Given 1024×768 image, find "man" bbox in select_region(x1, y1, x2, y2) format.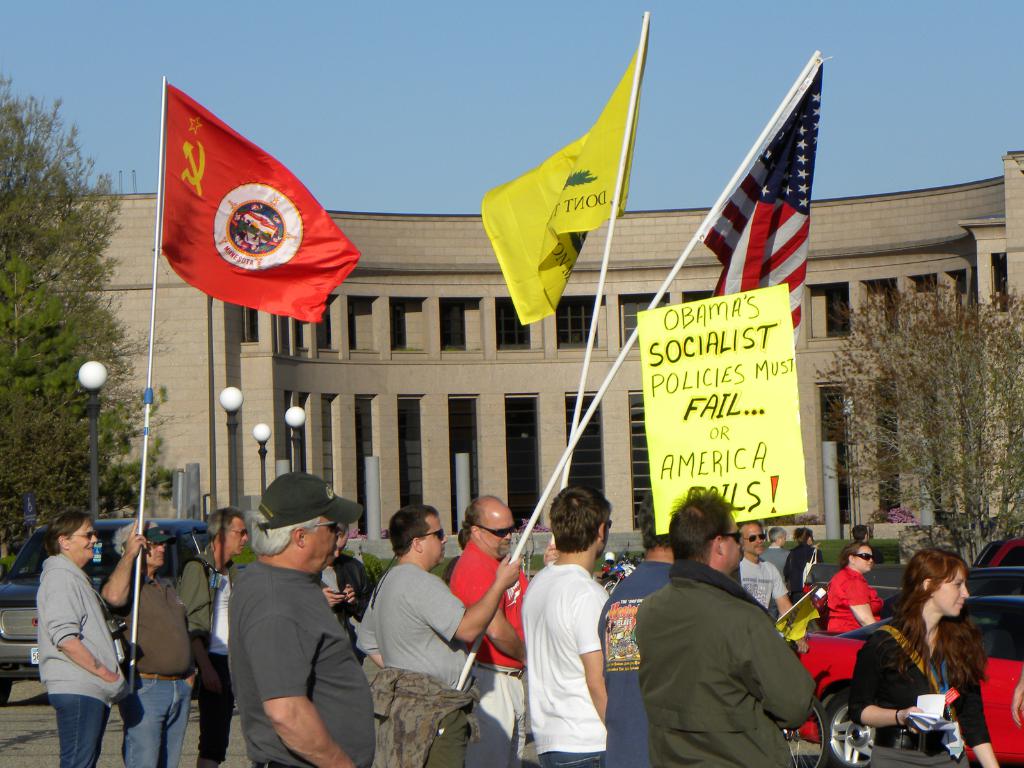
select_region(447, 495, 530, 767).
